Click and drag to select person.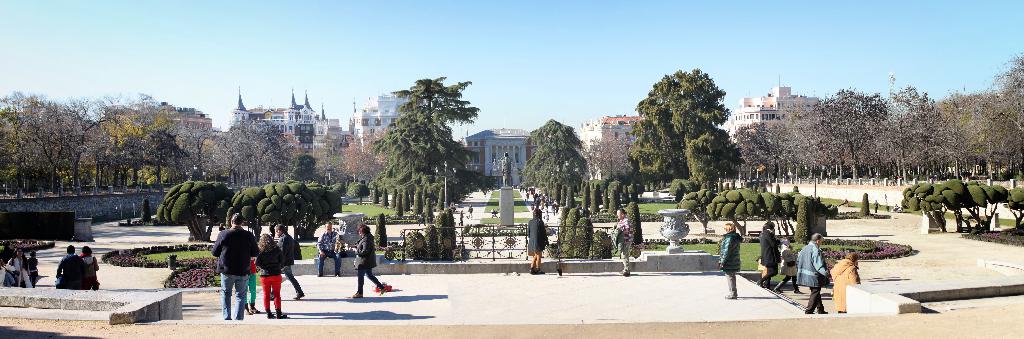
Selection: bbox=(718, 222, 752, 302).
